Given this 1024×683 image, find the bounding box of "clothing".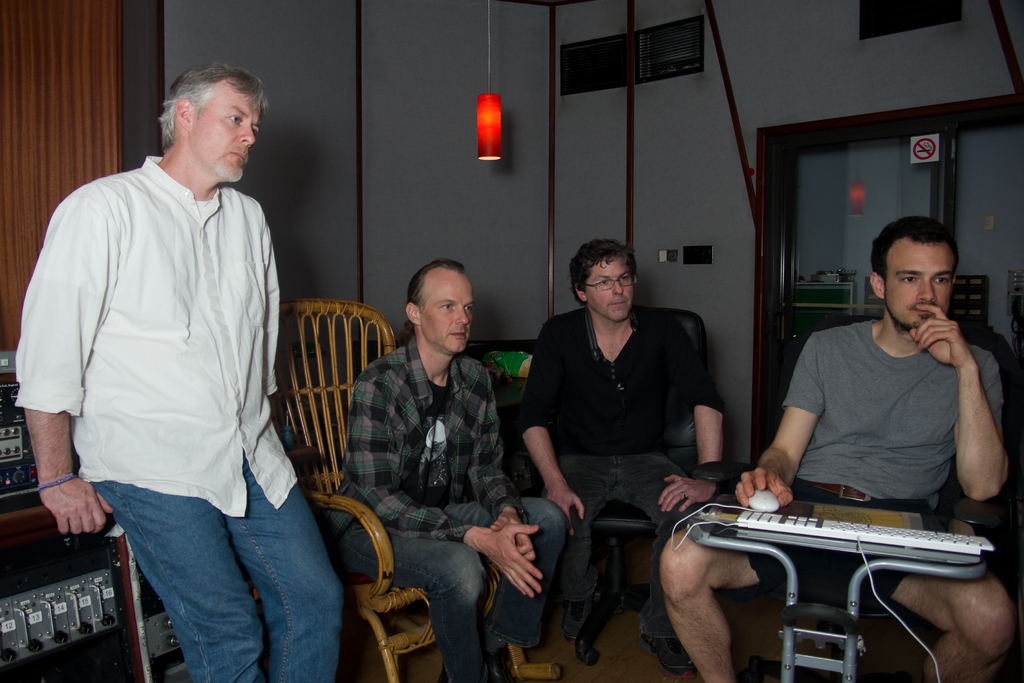
[13, 158, 343, 682].
